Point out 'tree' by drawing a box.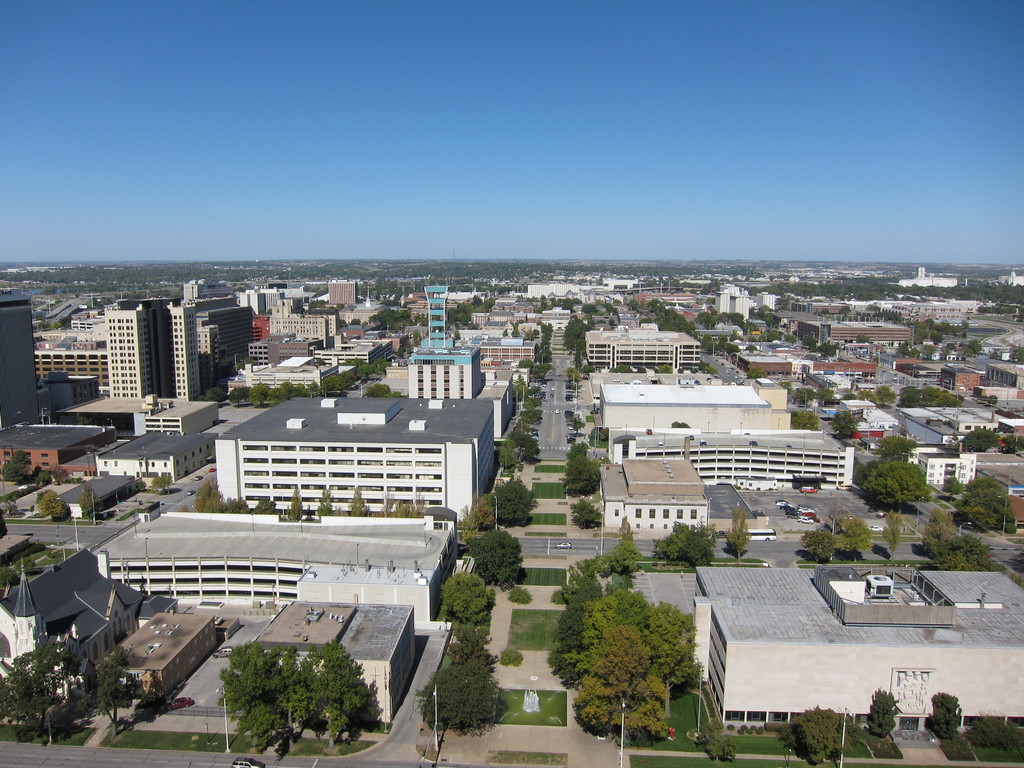
bbox(790, 380, 833, 406).
